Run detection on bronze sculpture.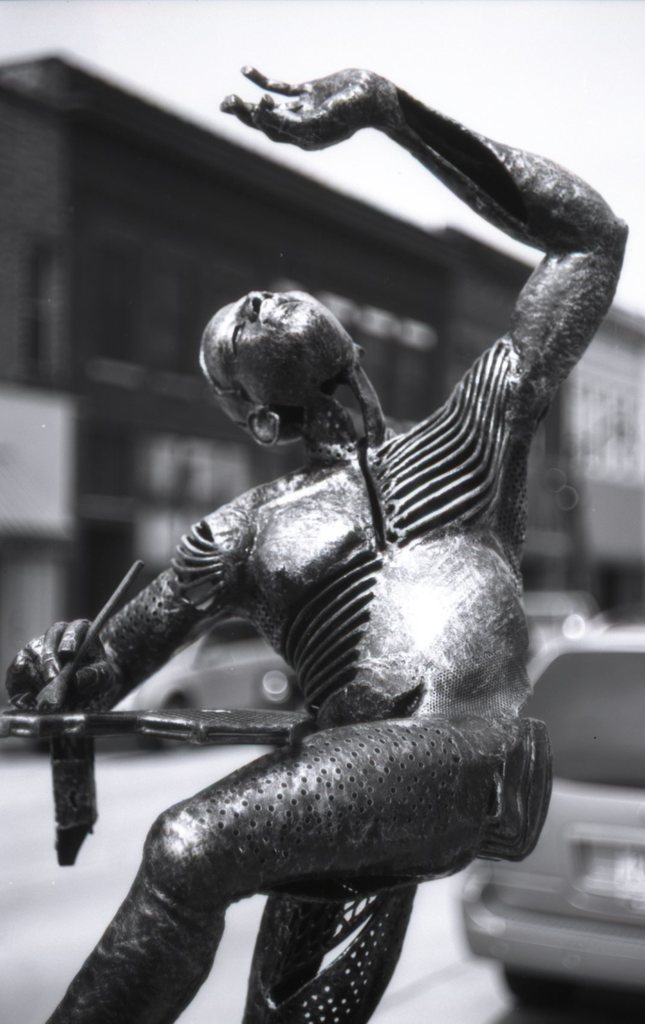
Result: 4,54,633,1019.
